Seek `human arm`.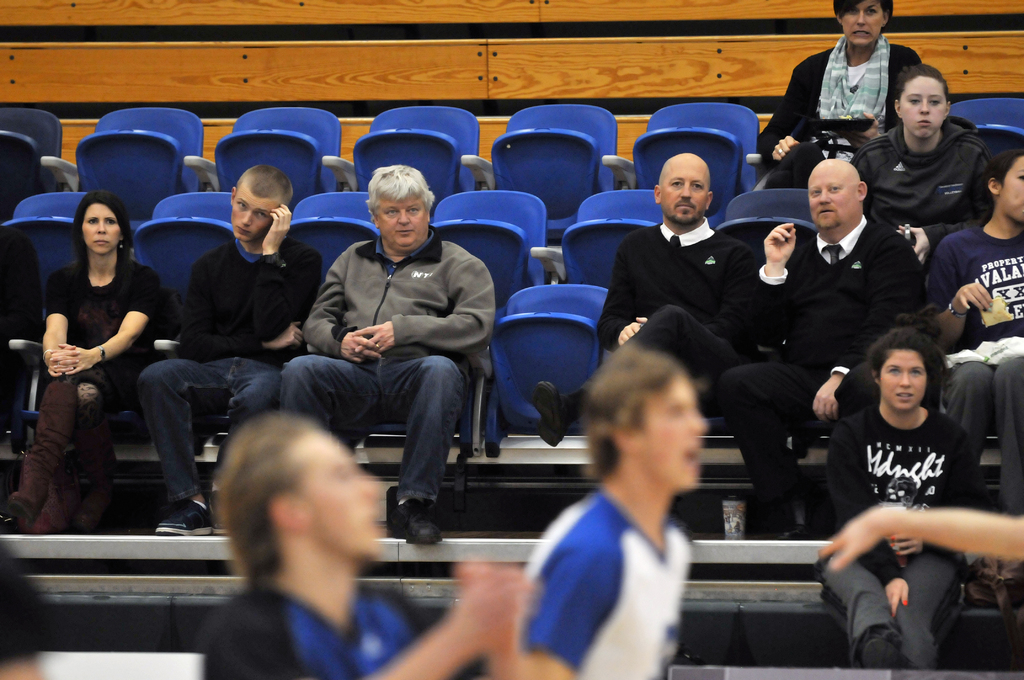
x1=45 y1=264 x2=149 y2=379.
